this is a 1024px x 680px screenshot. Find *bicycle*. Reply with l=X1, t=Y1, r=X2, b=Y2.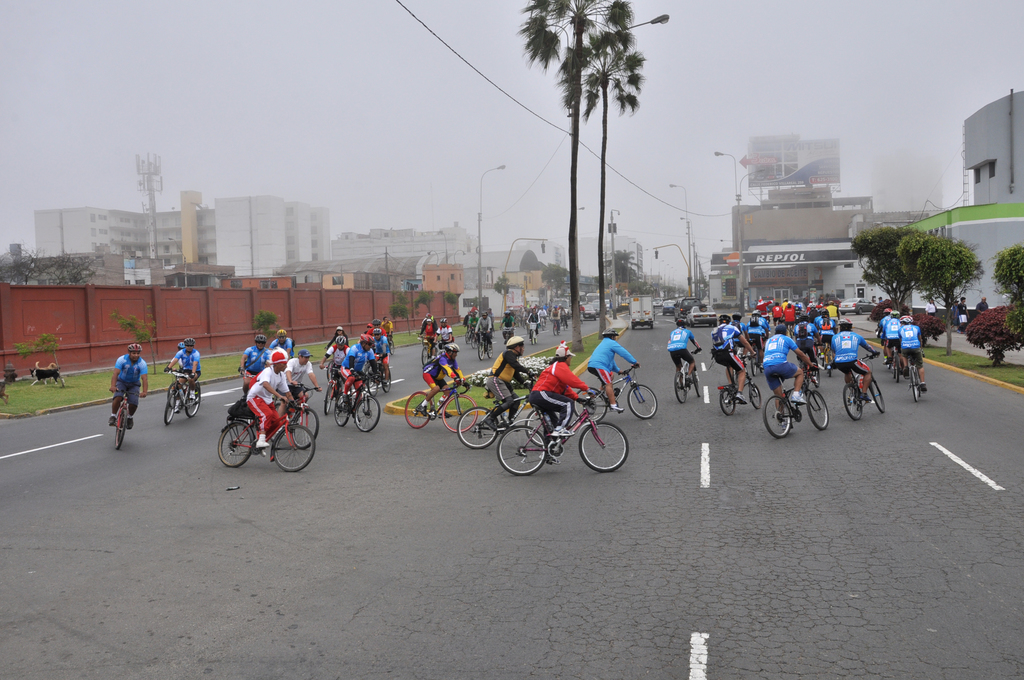
l=529, t=321, r=548, b=339.
